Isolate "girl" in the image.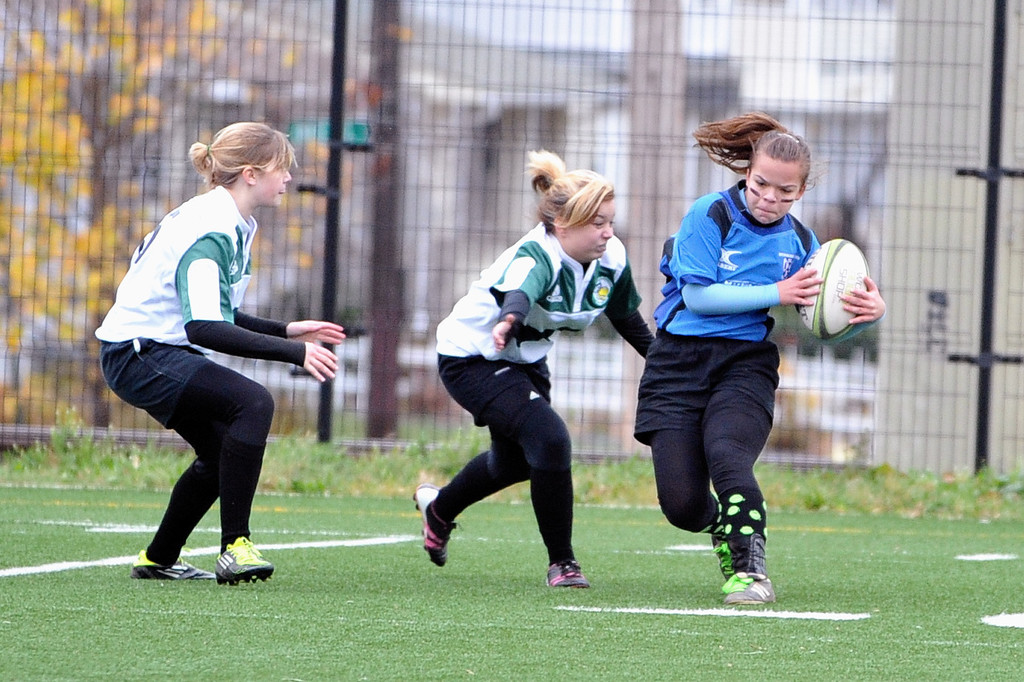
Isolated region: 412, 145, 656, 587.
